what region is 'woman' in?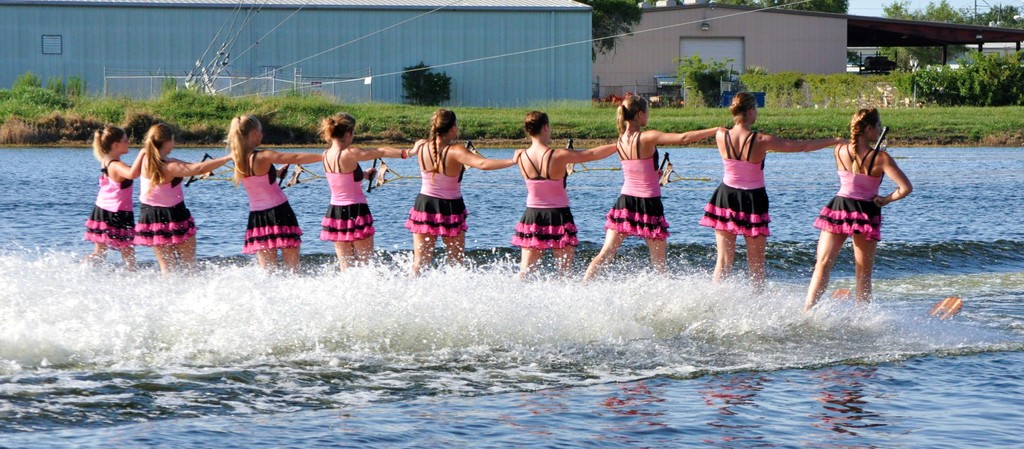
<region>403, 108, 523, 286</region>.
